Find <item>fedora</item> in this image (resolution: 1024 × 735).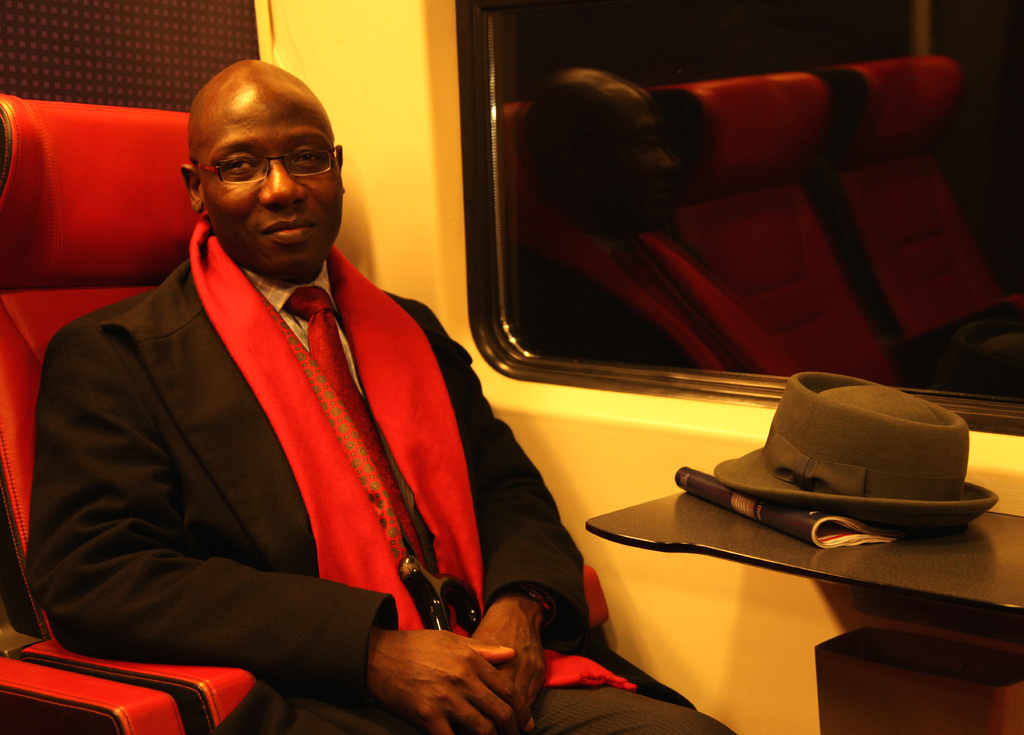
714:369:1002:524.
